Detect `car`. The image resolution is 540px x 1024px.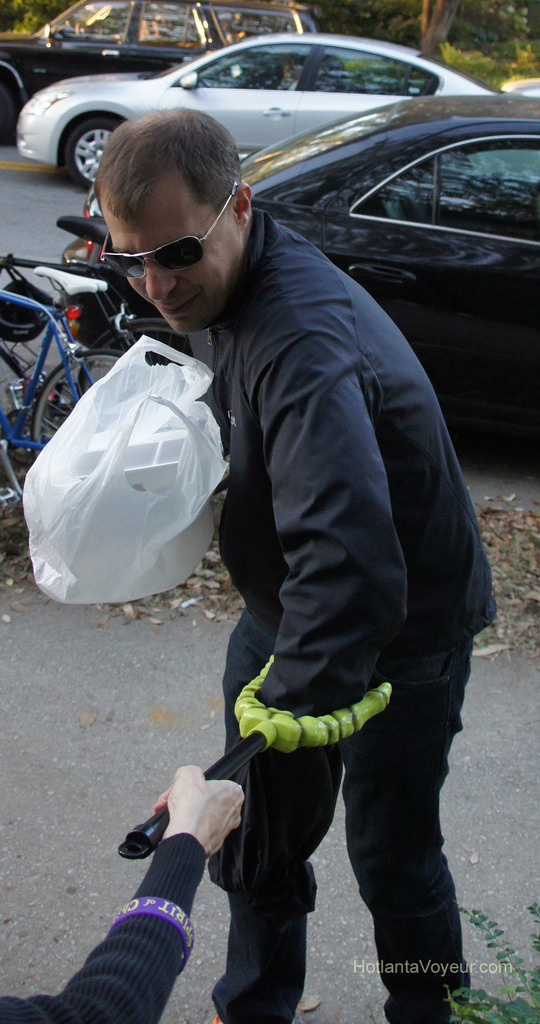
(0,0,327,140).
